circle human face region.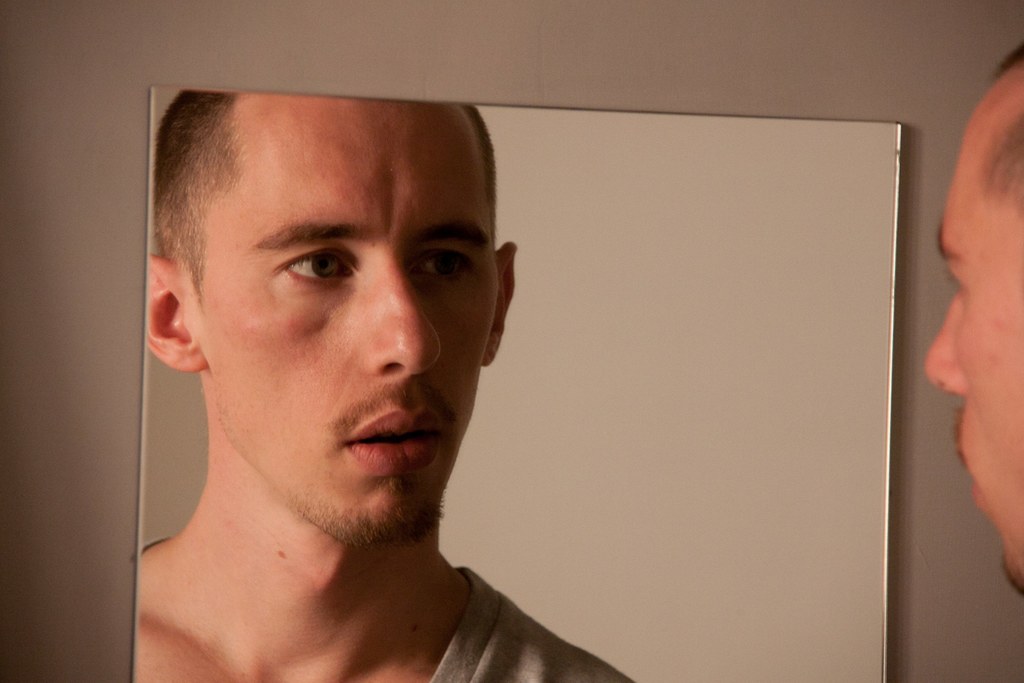
Region: l=920, t=64, r=1023, b=597.
